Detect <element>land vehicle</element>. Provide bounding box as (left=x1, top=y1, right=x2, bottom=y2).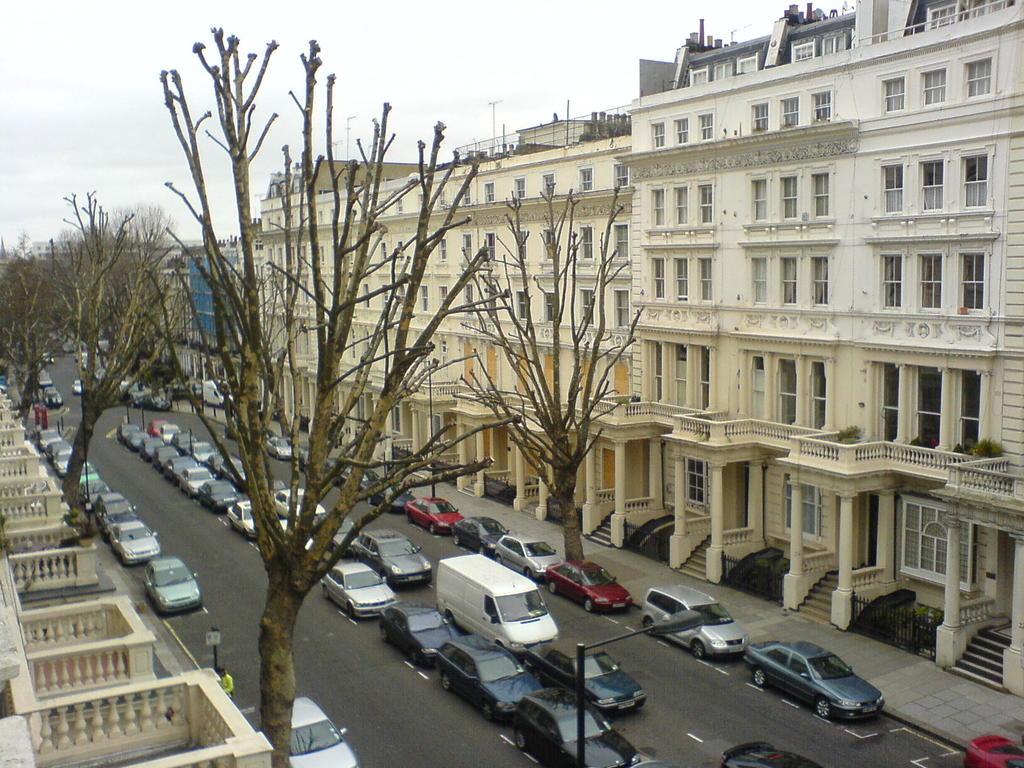
(left=412, top=494, right=463, bottom=532).
